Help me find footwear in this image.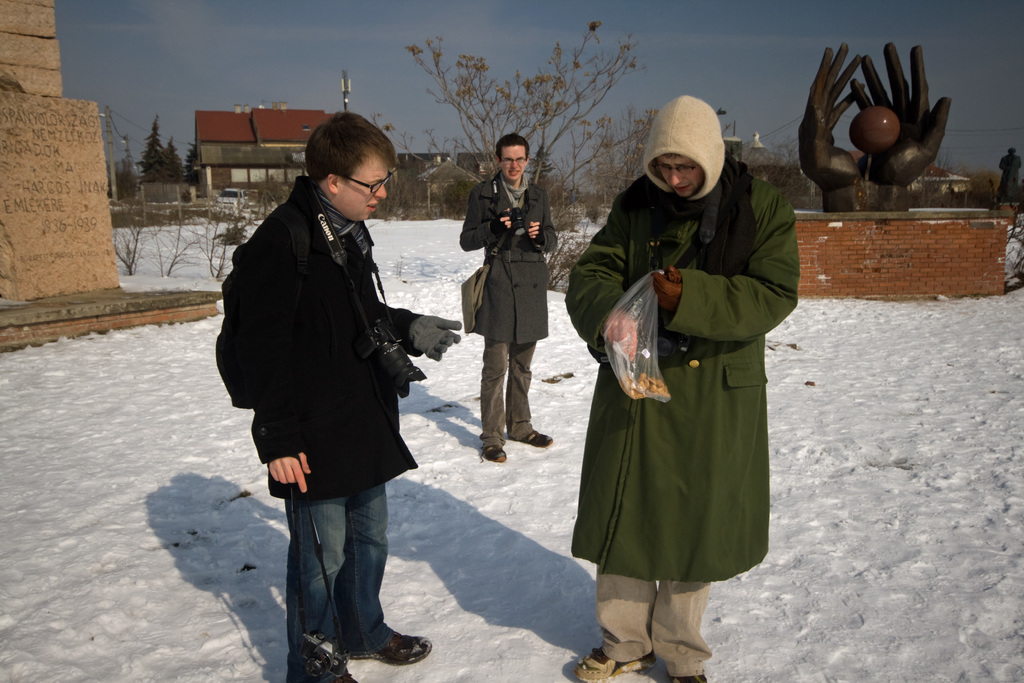
Found it: rect(572, 642, 655, 682).
